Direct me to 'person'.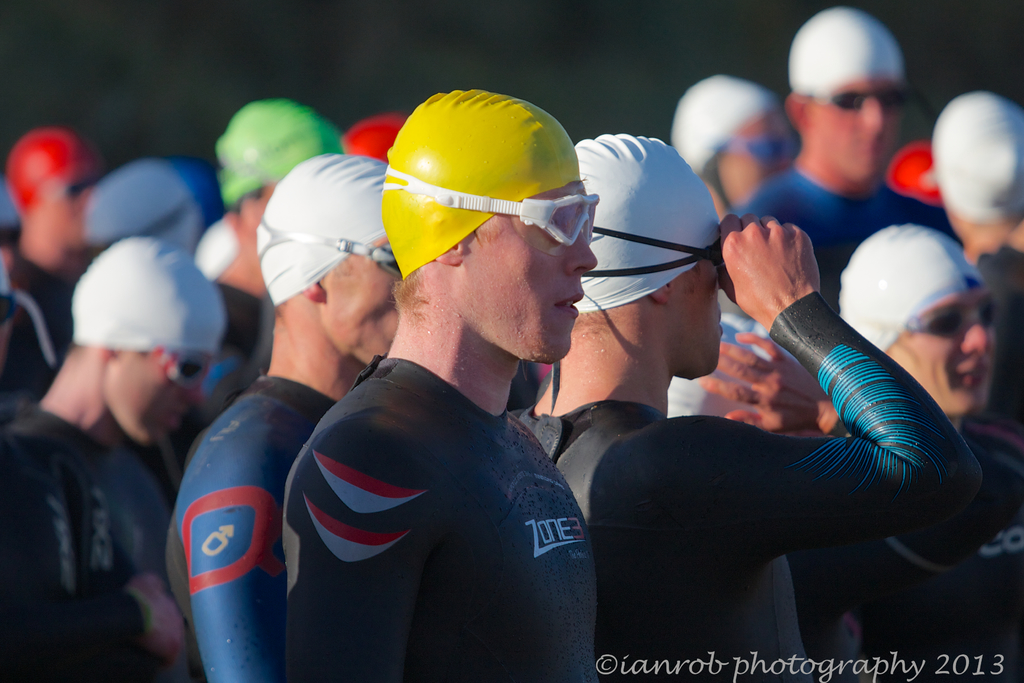
Direction: 517:119:980:680.
